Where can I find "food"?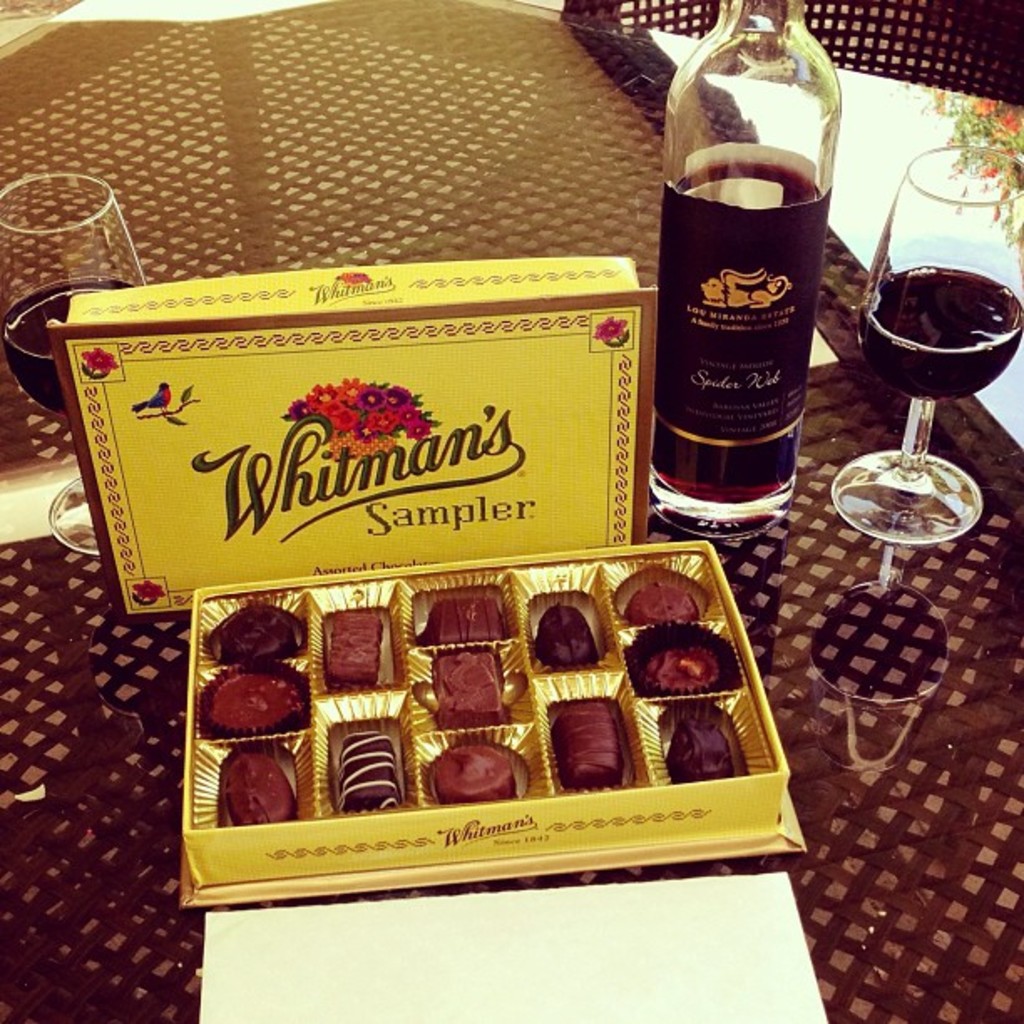
You can find it at 197,664,310,735.
